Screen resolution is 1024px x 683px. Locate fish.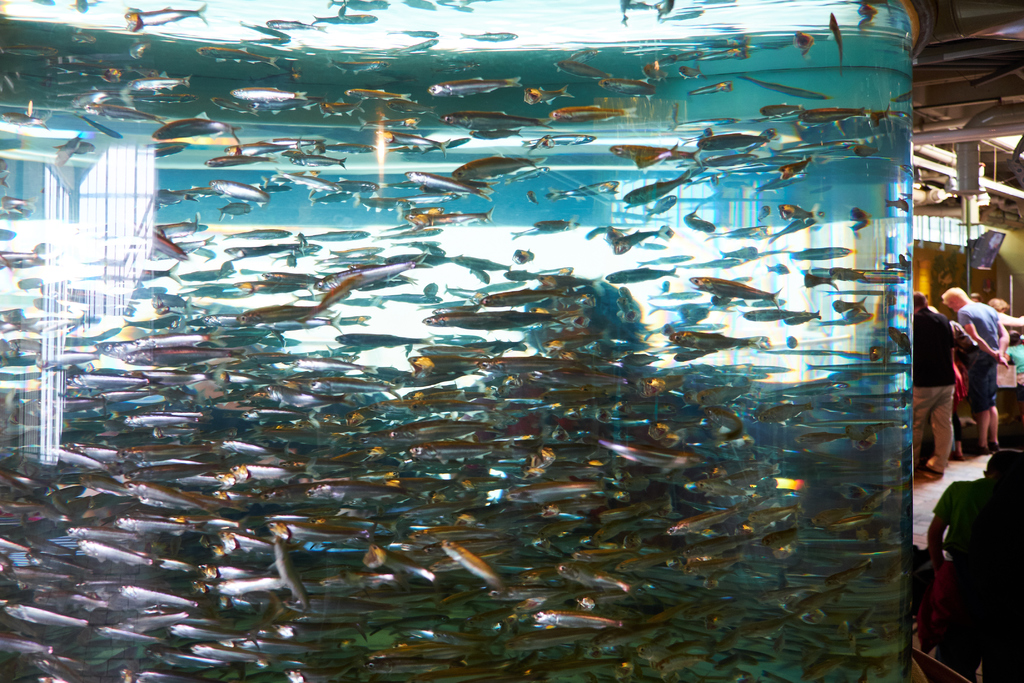
(381,138,468,159).
